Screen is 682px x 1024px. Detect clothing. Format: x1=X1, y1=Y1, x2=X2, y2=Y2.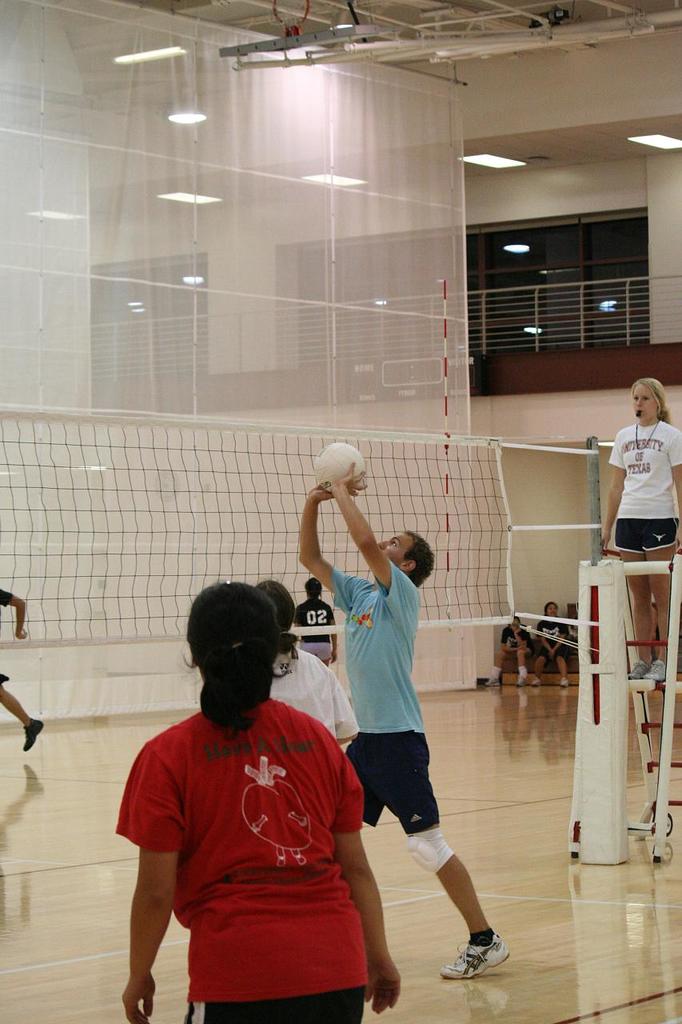
x1=0, y1=584, x2=10, y2=688.
